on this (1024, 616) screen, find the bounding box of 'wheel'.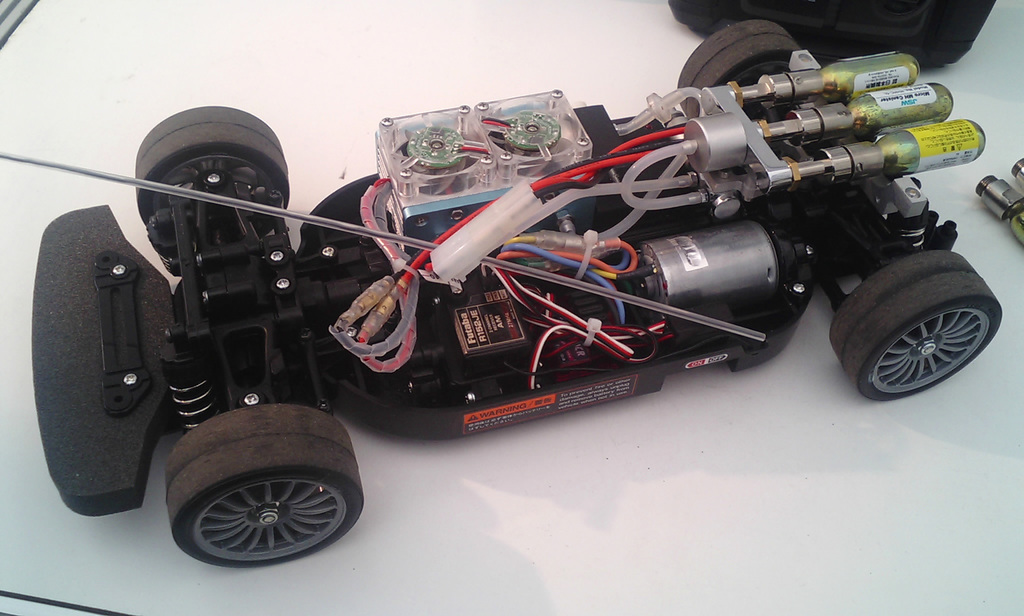
Bounding box: (x1=152, y1=413, x2=346, y2=565).
